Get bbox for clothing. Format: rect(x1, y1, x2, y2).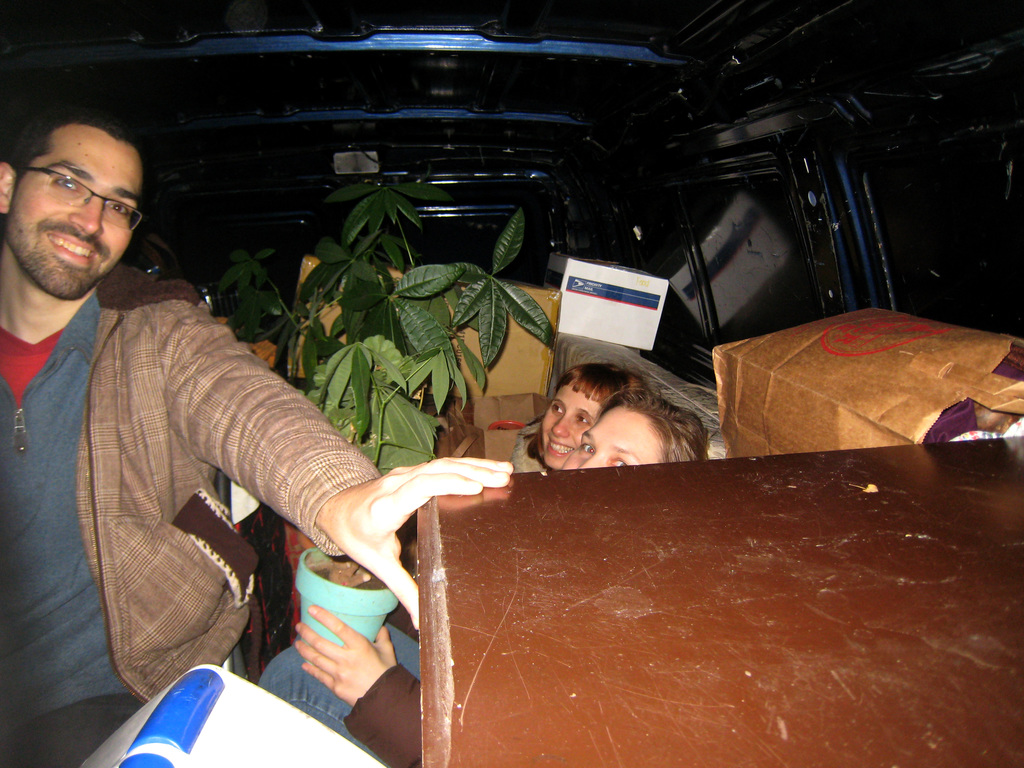
rect(260, 613, 413, 767).
